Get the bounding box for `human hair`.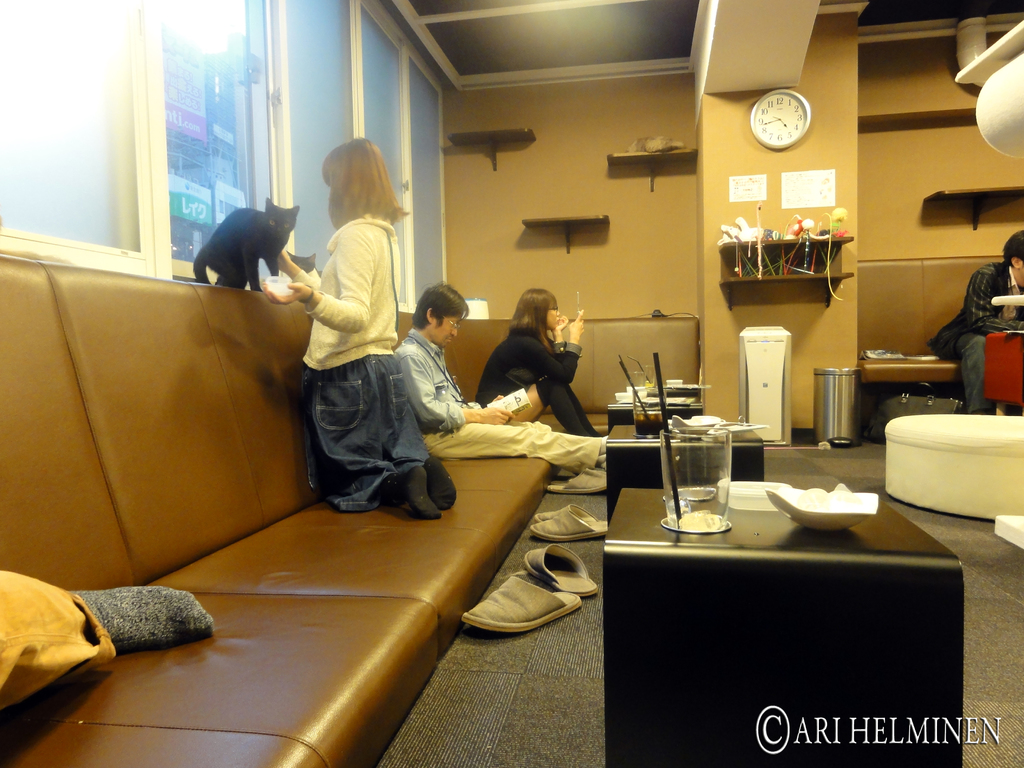
[410,278,473,326].
